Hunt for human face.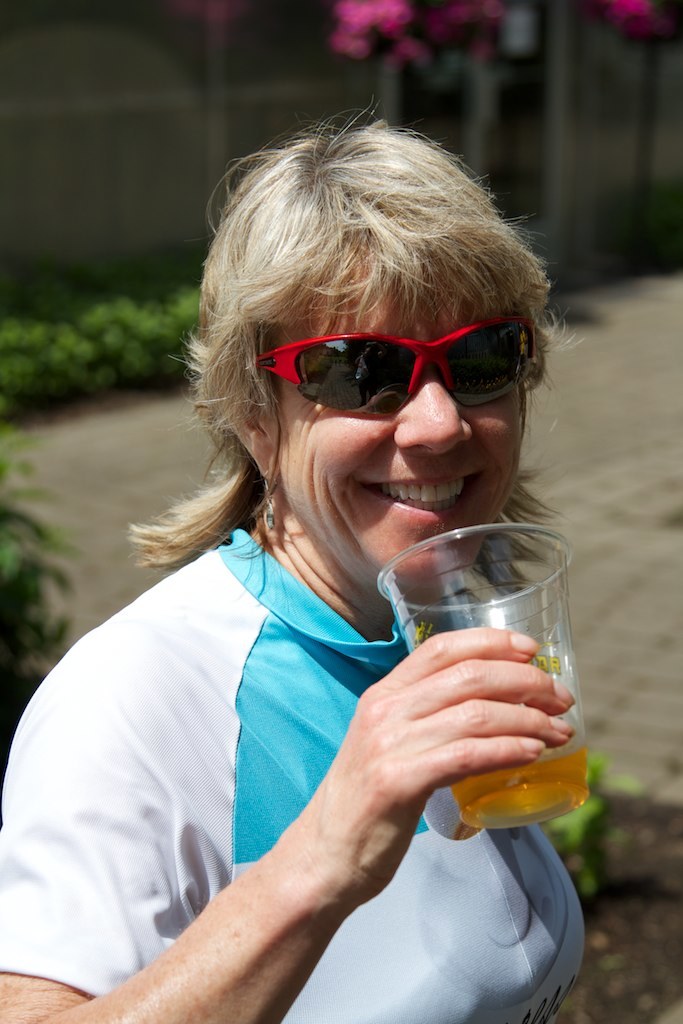
Hunted down at pyautogui.locateOnScreen(274, 267, 531, 602).
